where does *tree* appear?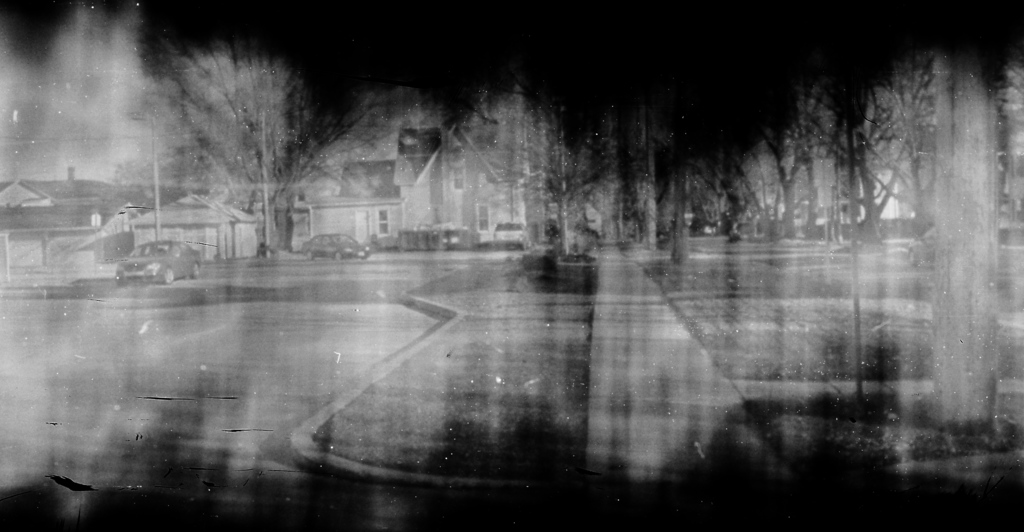
Appears at (133, 49, 310, 258).
